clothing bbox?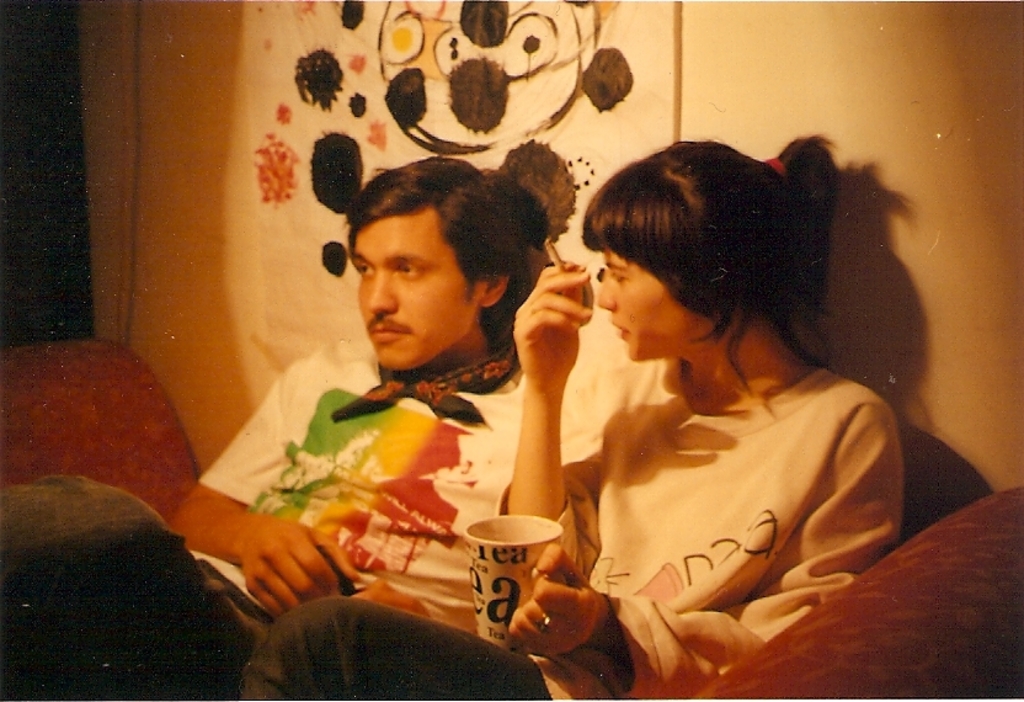
crop(241, 601, 538, 701)
